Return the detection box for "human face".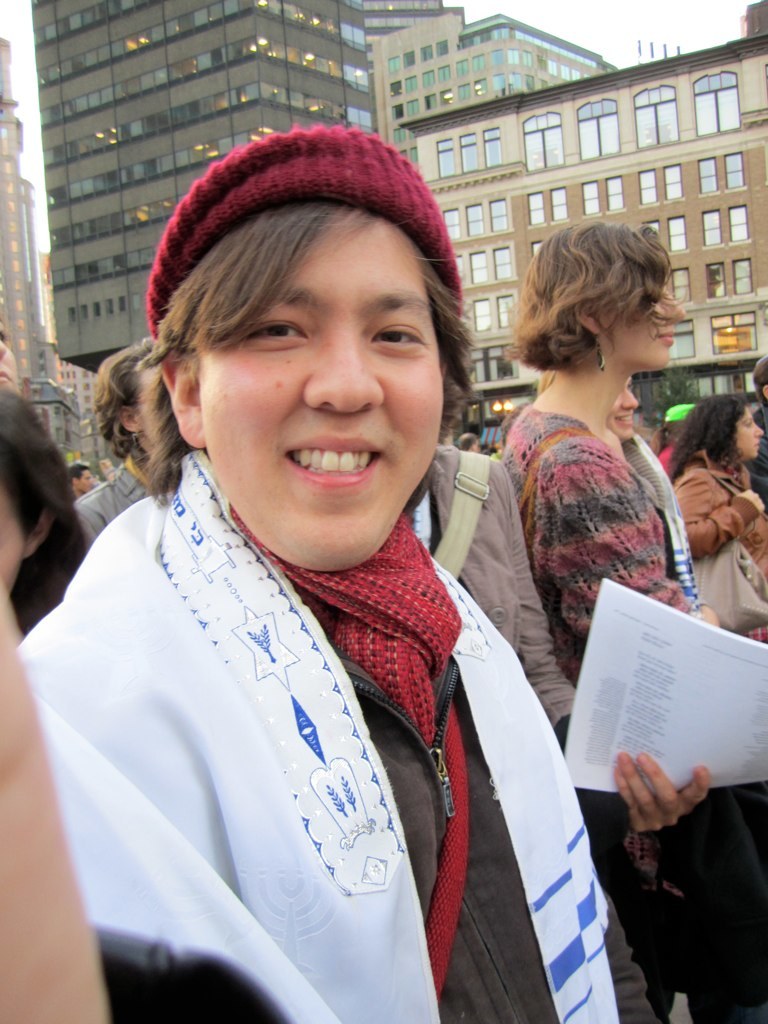
139,361,153,449.
